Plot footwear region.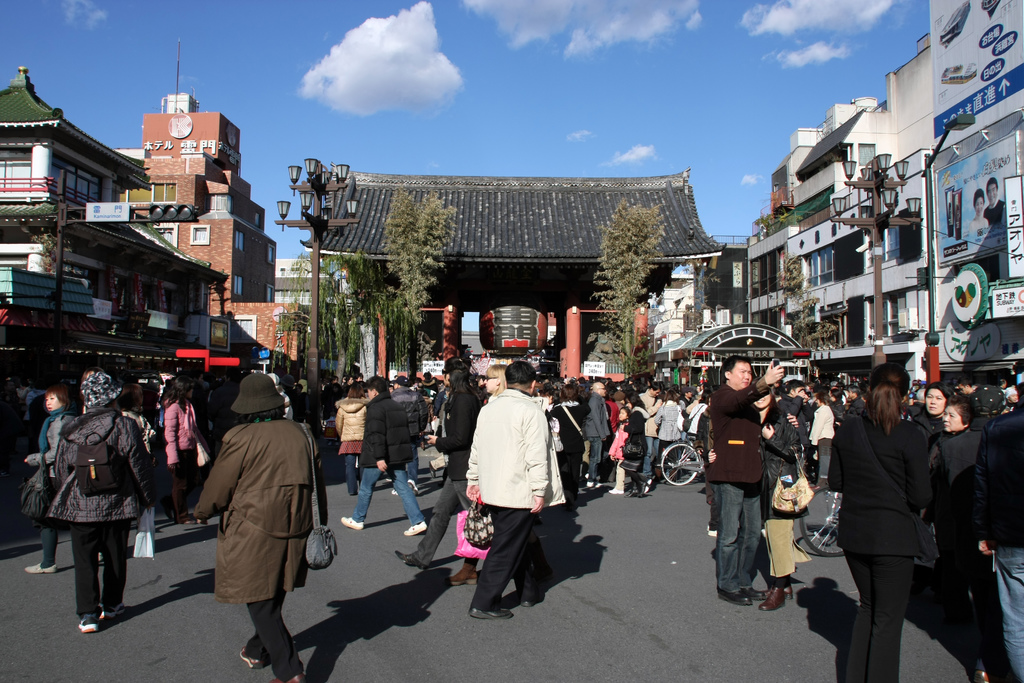
Plotted at (76,617,100,634).
